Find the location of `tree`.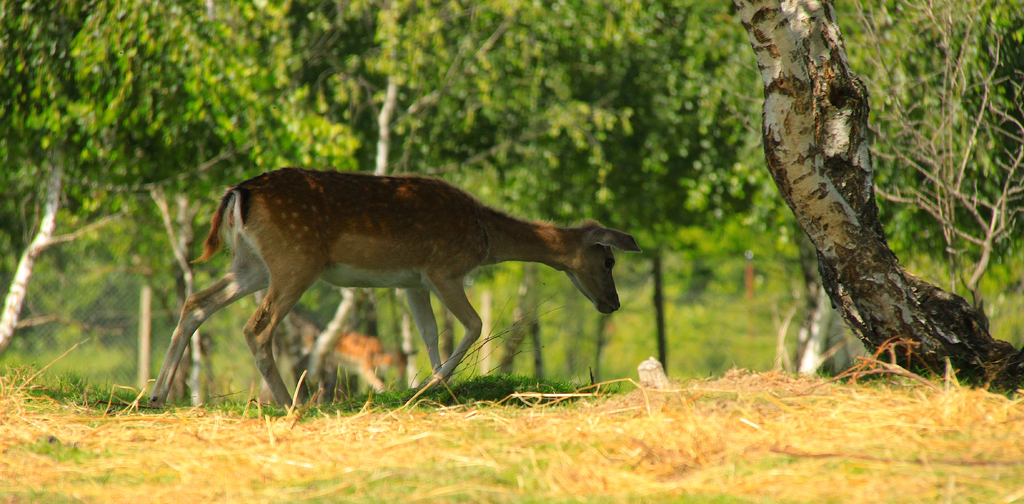
Location: Rect(445, 0, 687, 386).
